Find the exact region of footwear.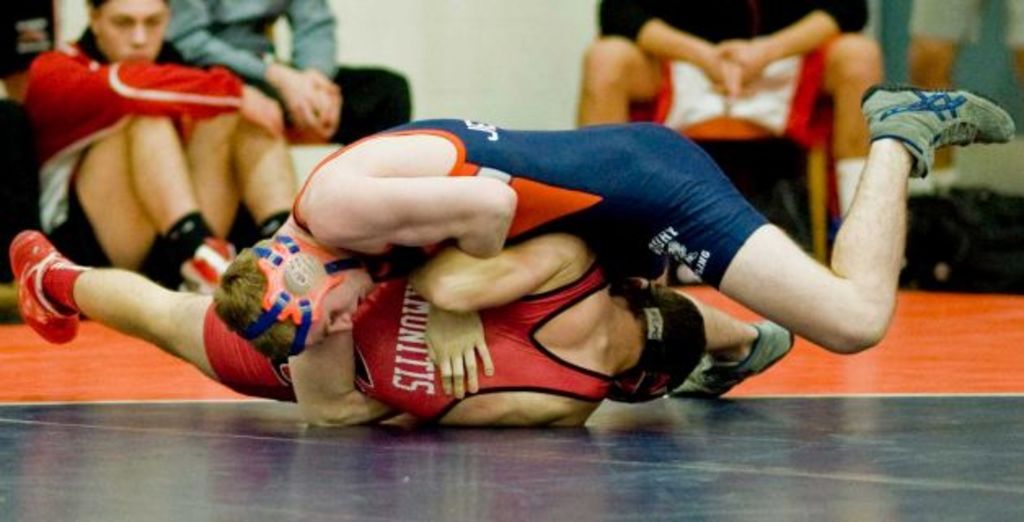
Exact region: (854, 82, 1013, 181).
